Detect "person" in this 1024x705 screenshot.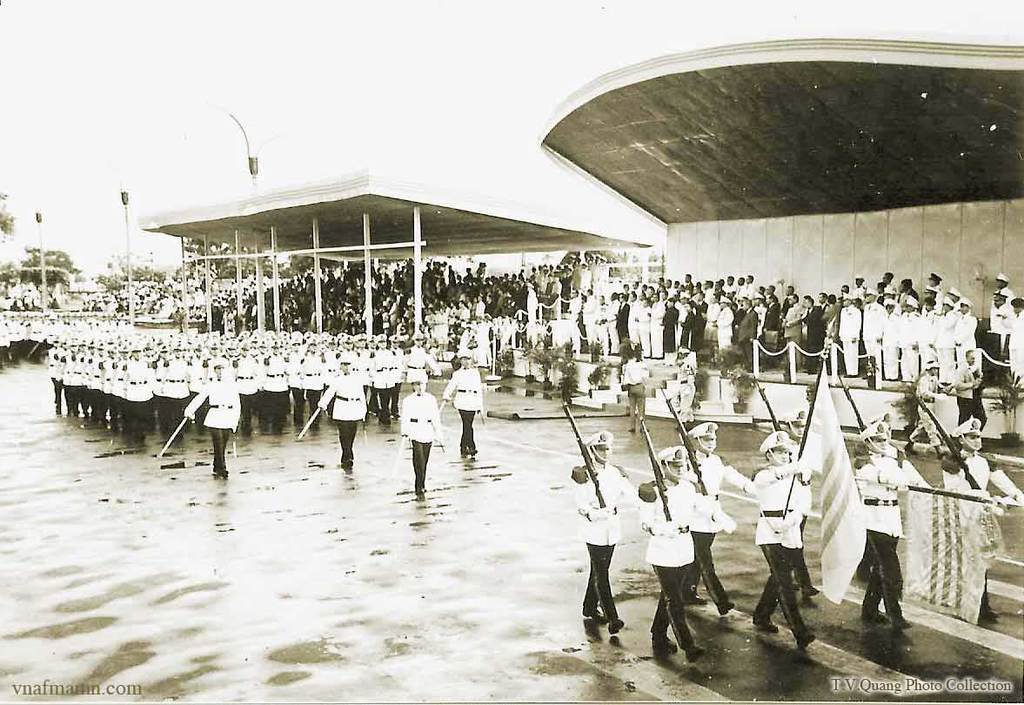
Detection: region(633, 450, 704, 655).
